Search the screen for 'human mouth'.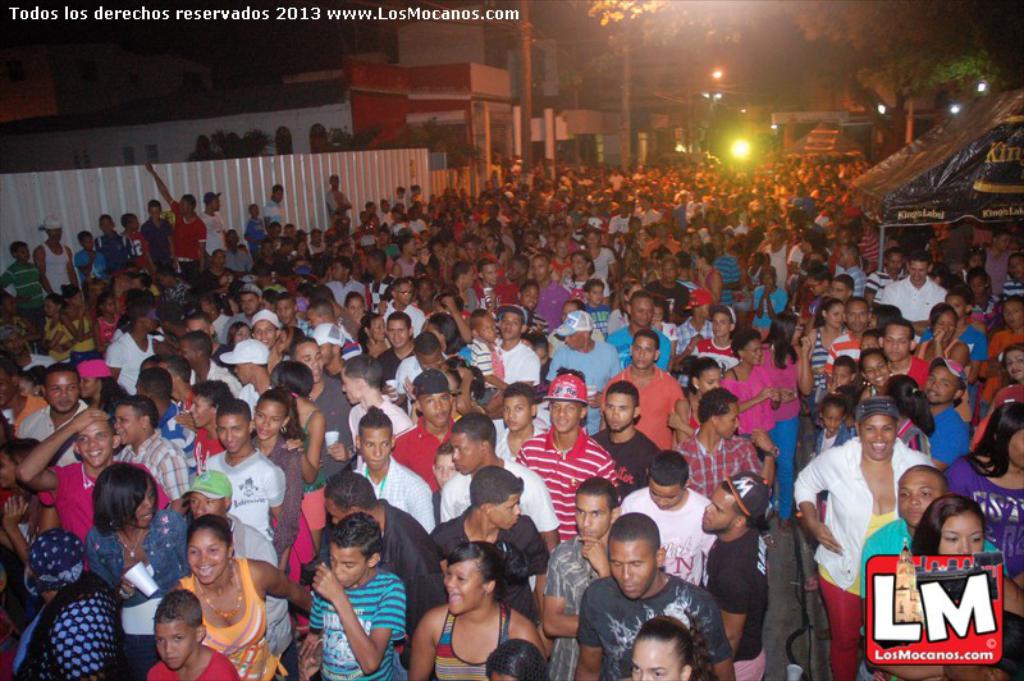
Found at detection(369, 458, 384, 465).
